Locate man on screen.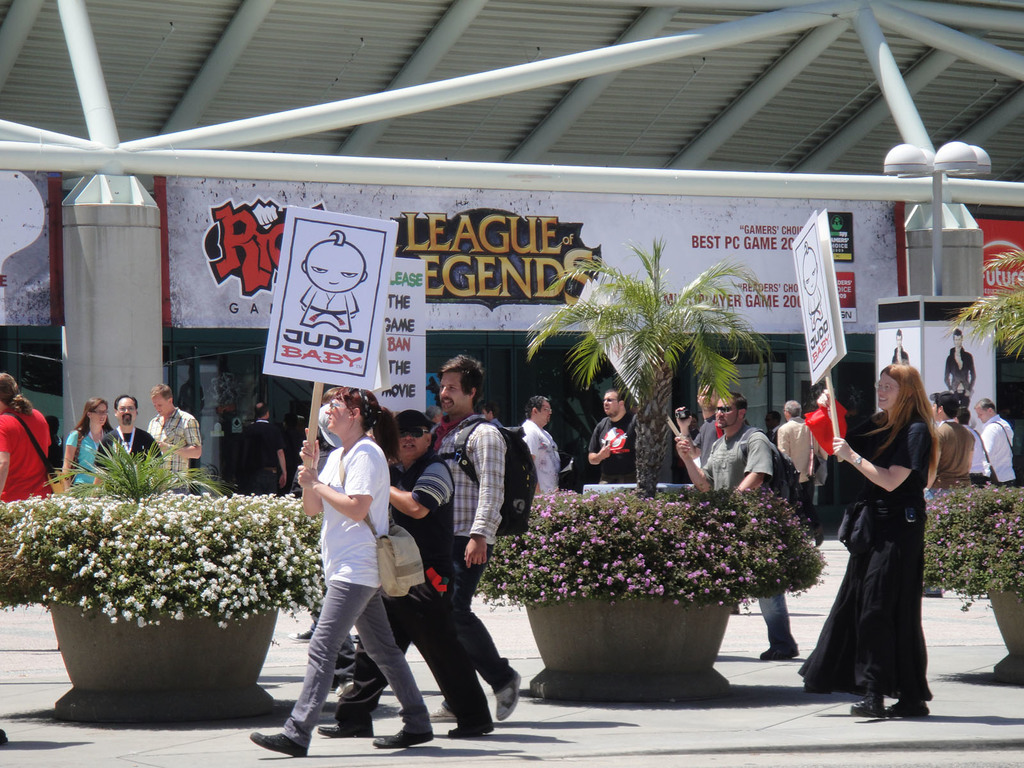
On screen at pyautogui.locateOnScreen(973, 398, 1020, 485).
